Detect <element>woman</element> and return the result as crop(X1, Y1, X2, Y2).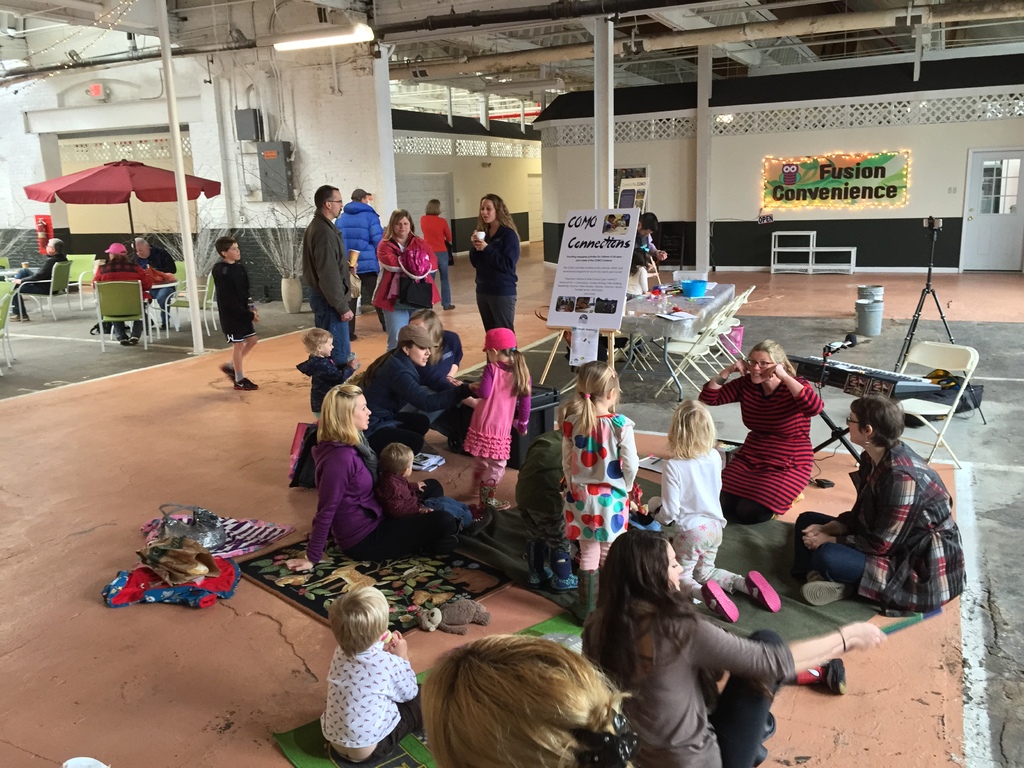
crop(366, 202, 436, 352).
